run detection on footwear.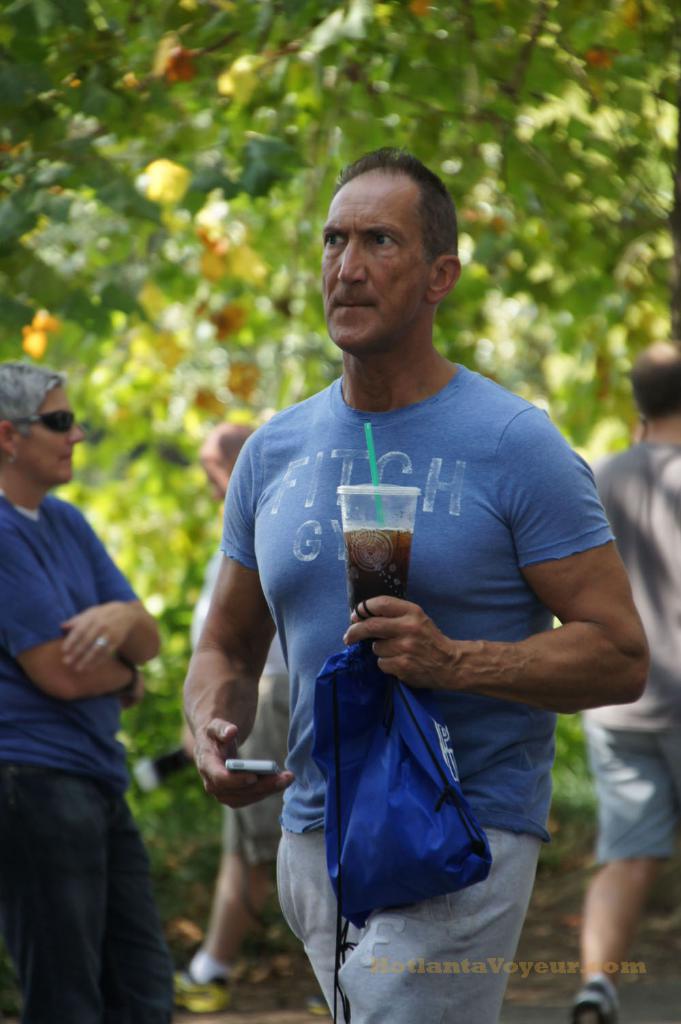
Result: l=562, t=975, r=631, b=1023.
